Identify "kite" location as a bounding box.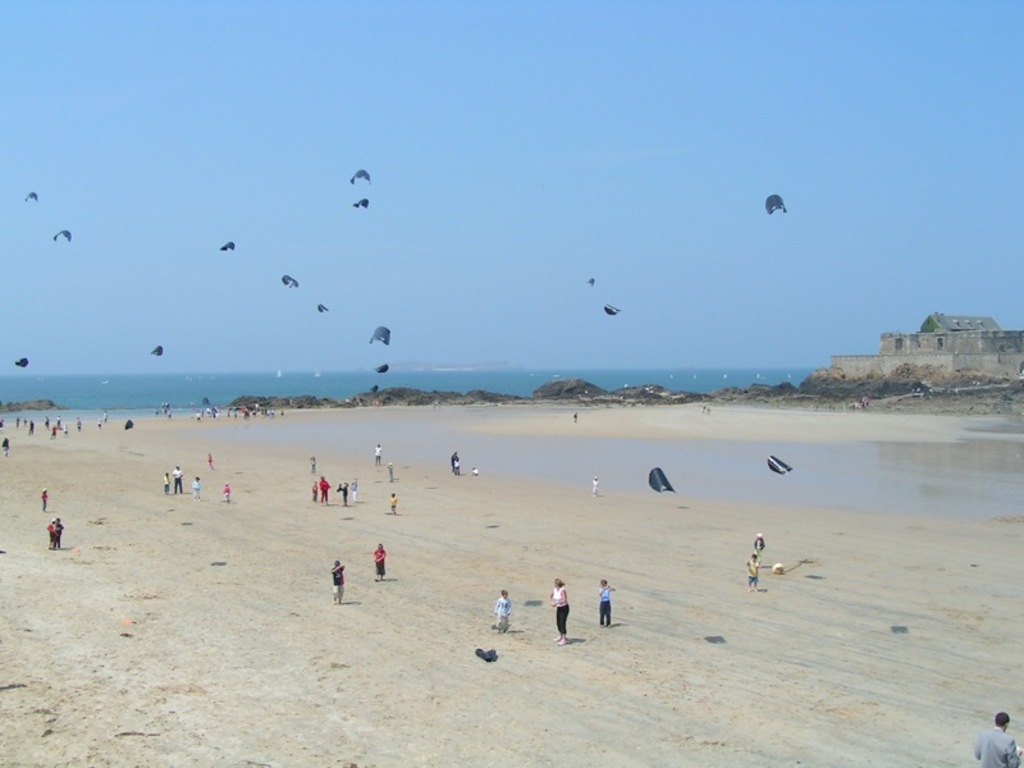
764 195 787 214.
